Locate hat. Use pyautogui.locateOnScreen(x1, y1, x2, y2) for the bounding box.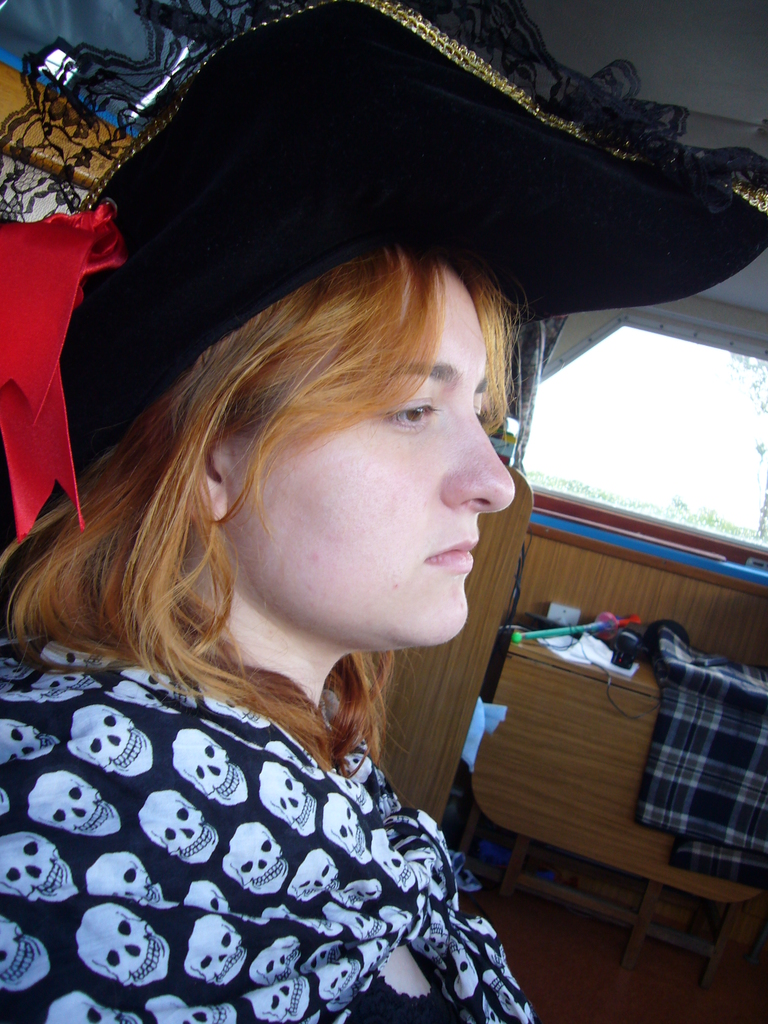
pyautogui.locateOnScreen(0, 0, 767, 540).
